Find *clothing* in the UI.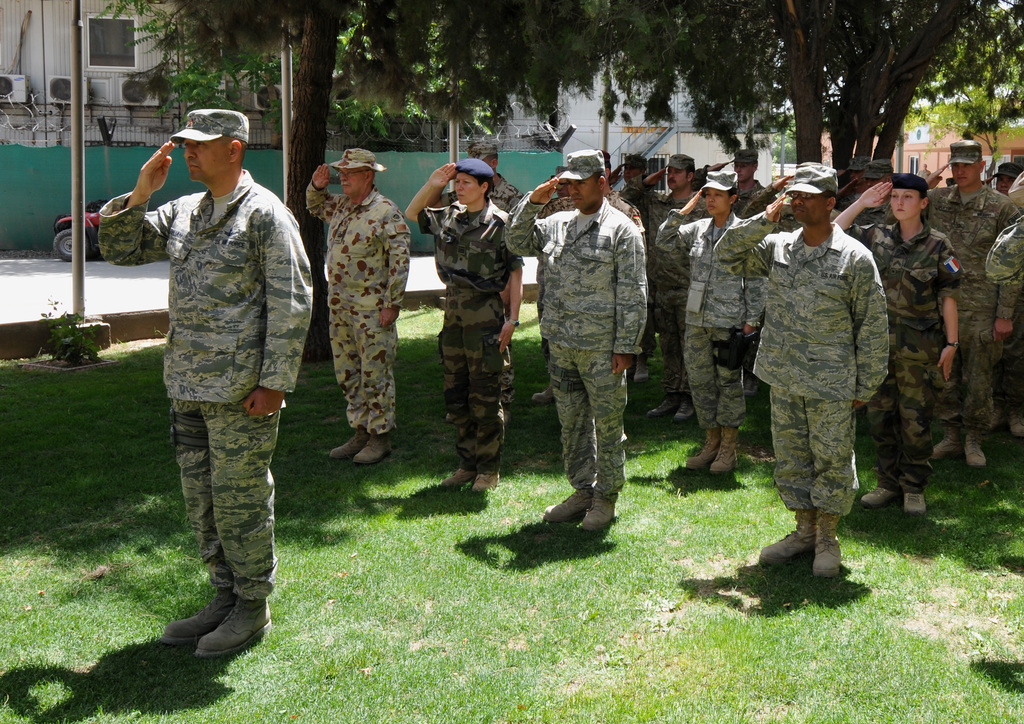
UI element at bbox=[985, 214, 1023, 286].
